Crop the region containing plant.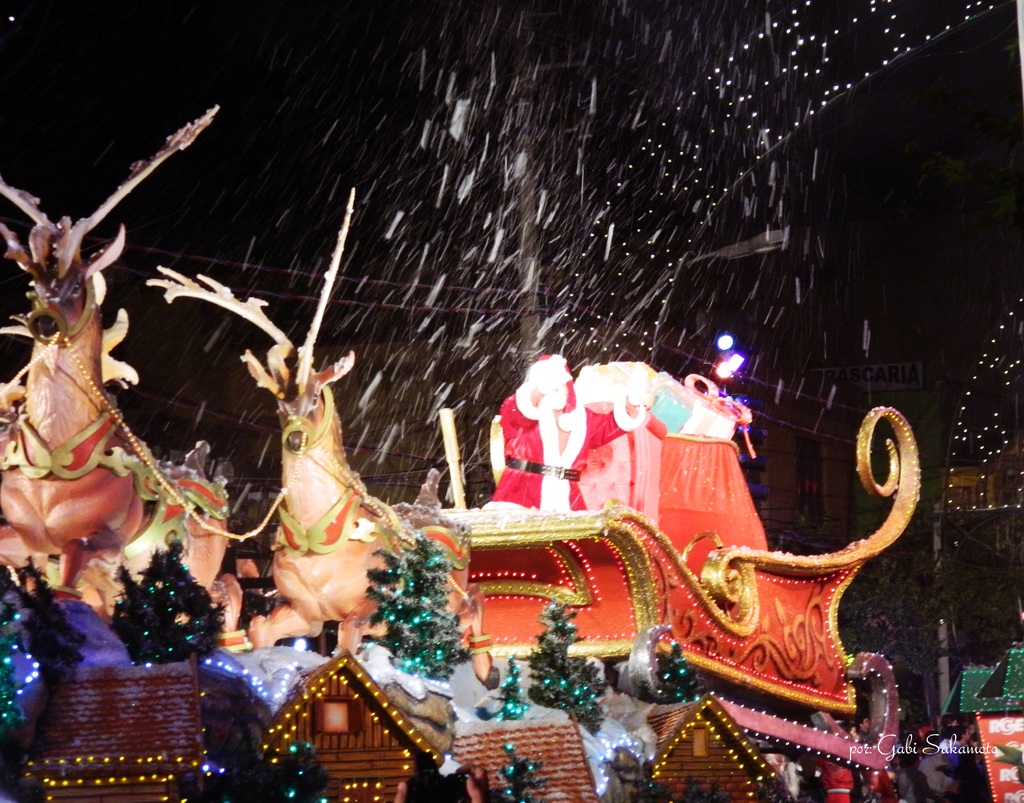
Crop region: select_region(481, 655, 531, 721).
